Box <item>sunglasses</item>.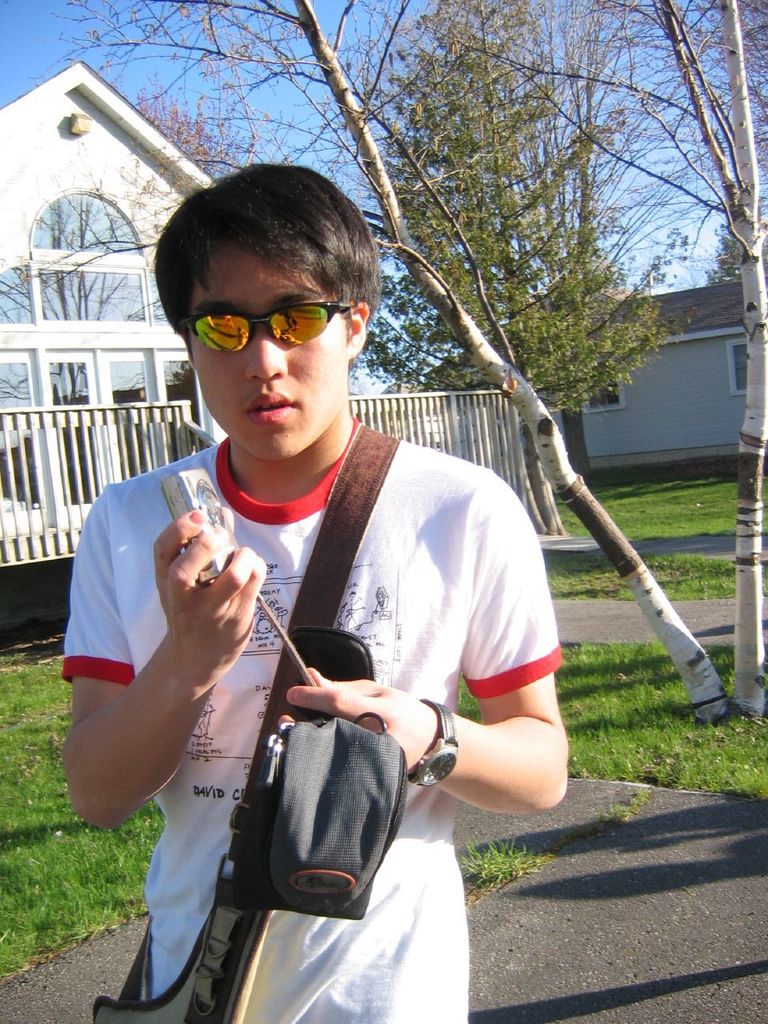
BBox(177, 302, 351, 354).
